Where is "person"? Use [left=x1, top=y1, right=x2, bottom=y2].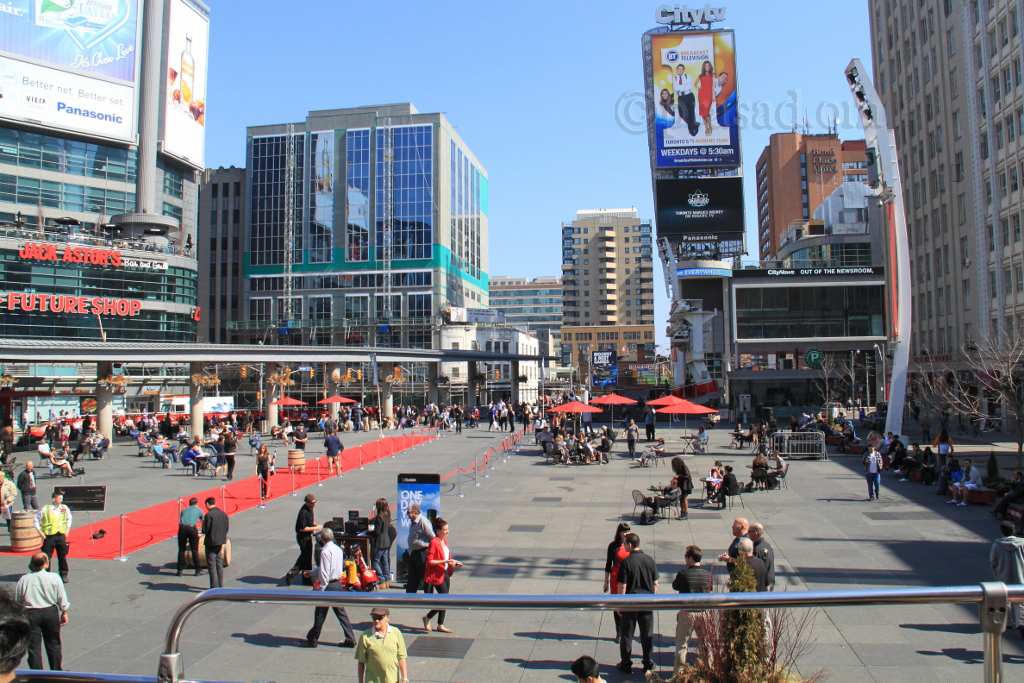
[left=691, top=423, right=709, bottom=453].
